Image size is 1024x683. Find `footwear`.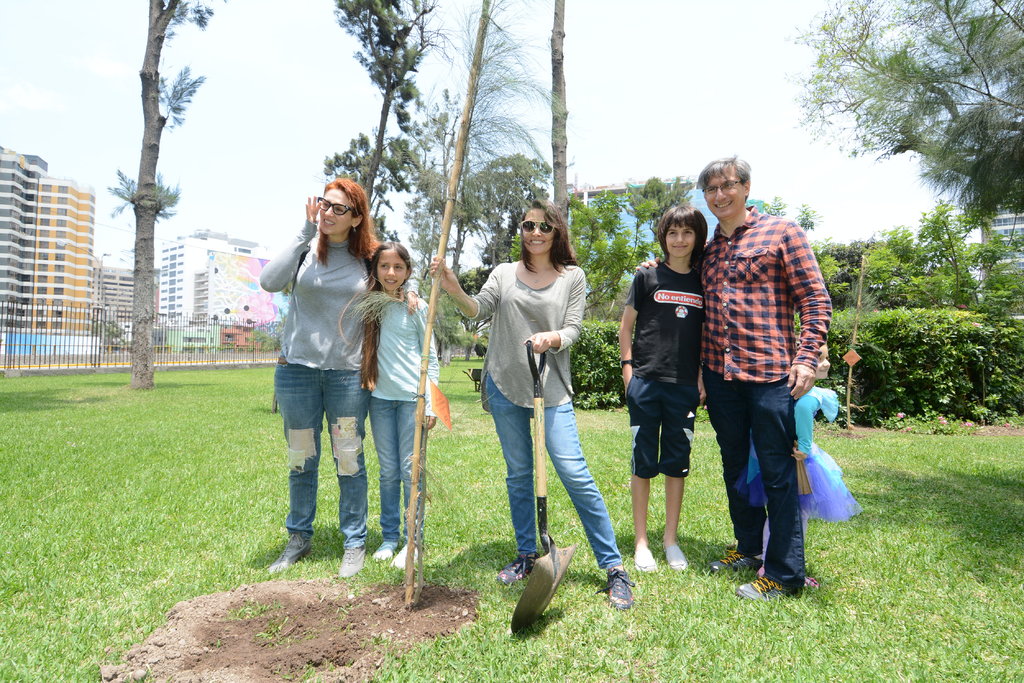
select_region(707, 550, 764, 570).
